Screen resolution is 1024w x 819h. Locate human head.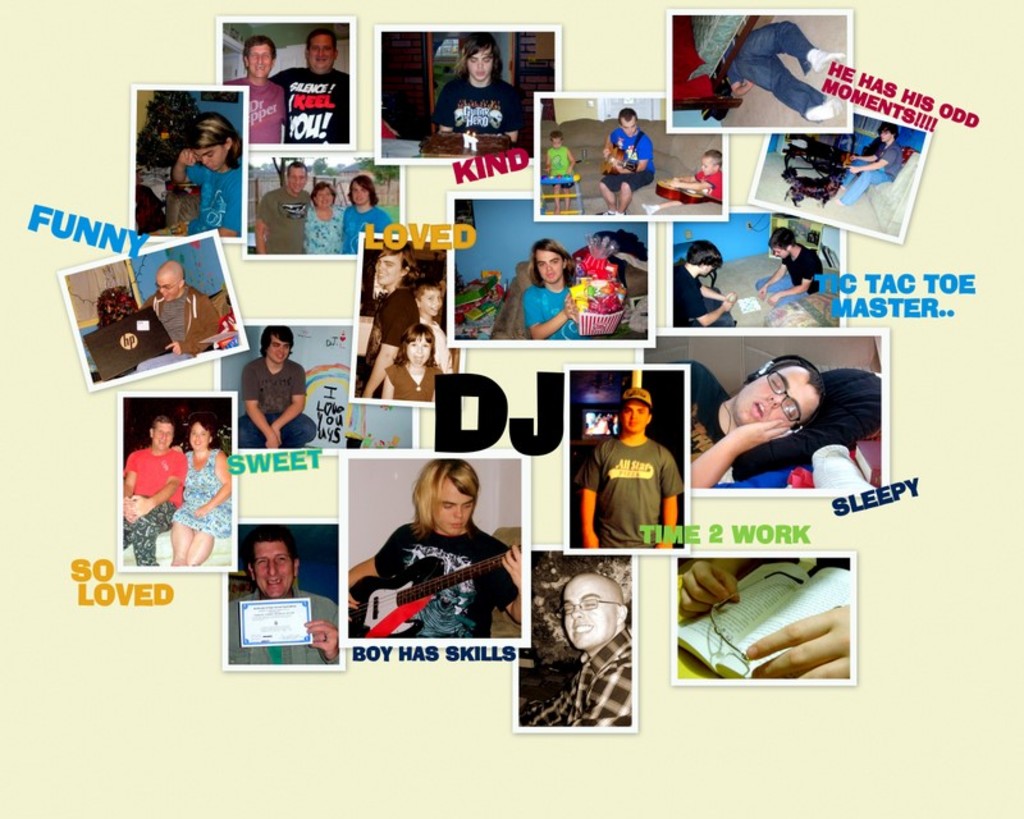
BBox(351, 171, 378, 210).
